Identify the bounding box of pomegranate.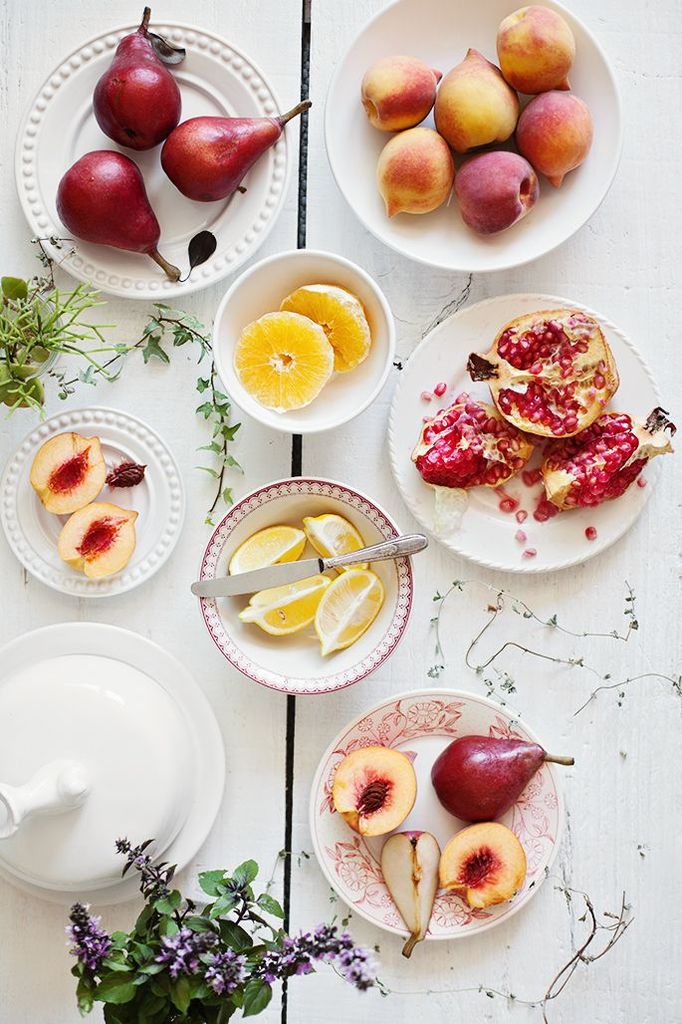
583, 523, 597, 544.
